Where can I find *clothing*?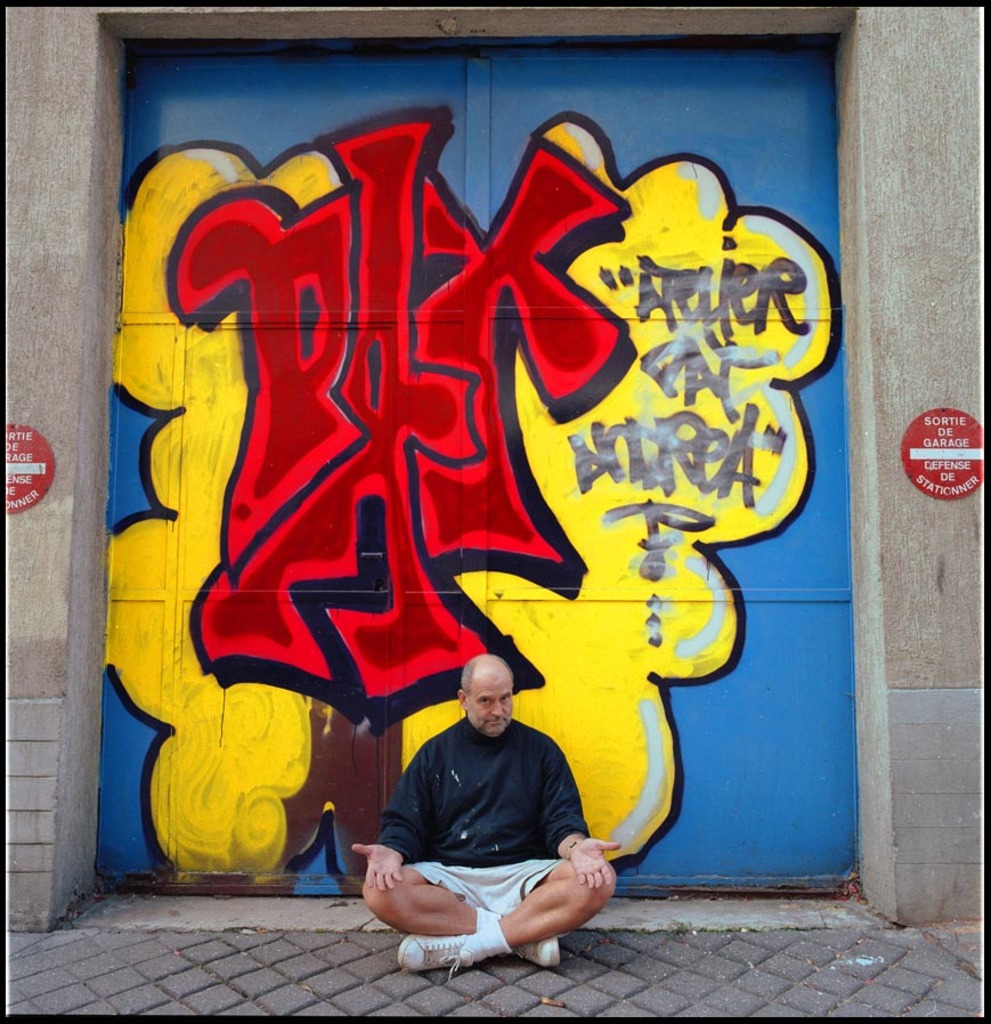
You can find it at {"left": 356, "top": 680, "right": 610, "bottom": 940}.
